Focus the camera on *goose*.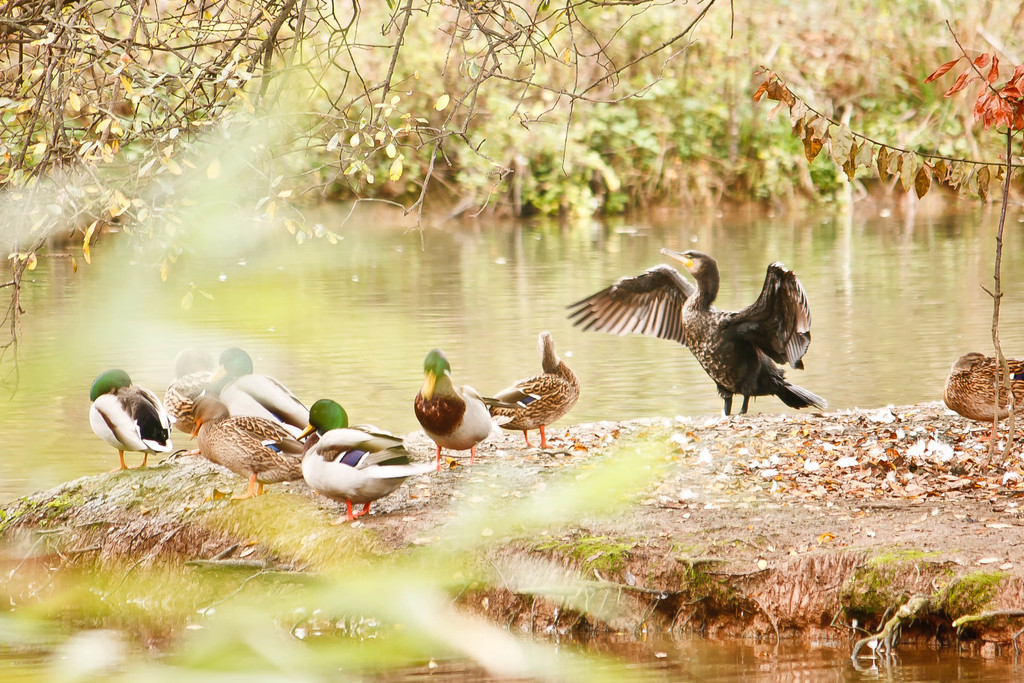
Focus region: 183, 395, 310, 503.
